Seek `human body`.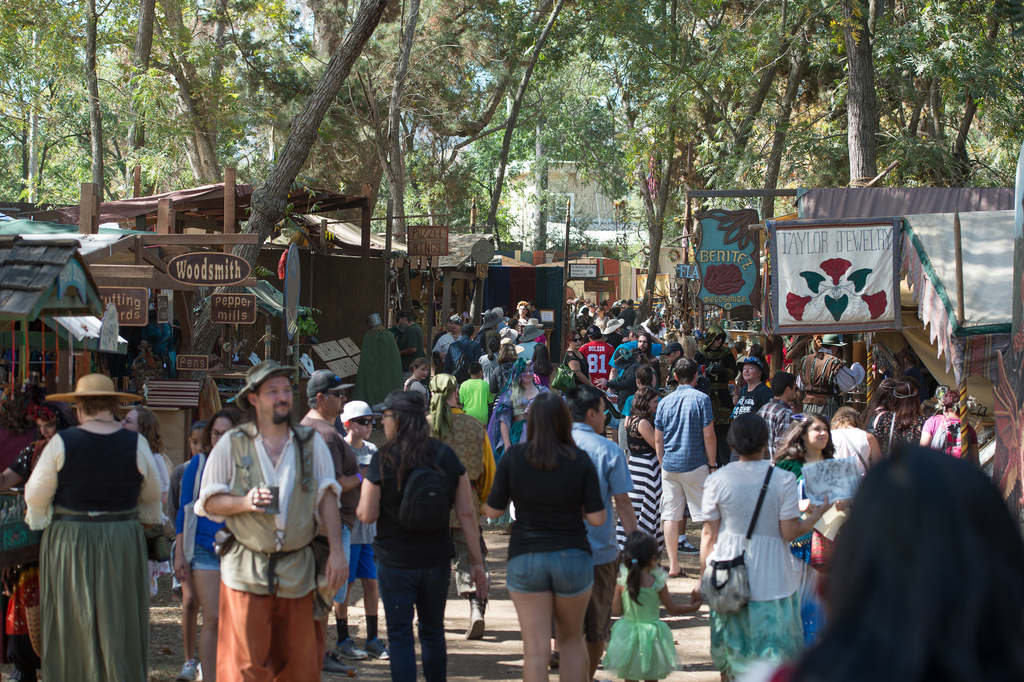
(490, 392, 622, 673).
